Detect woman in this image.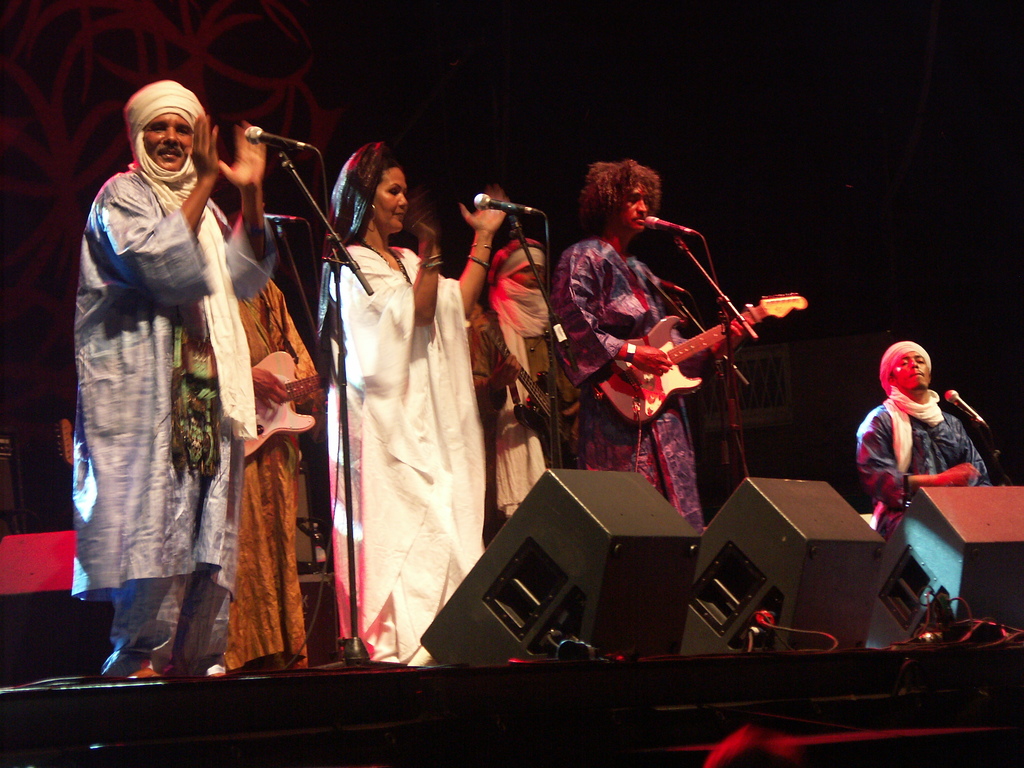
Detection: bbox=[298, 127, 511, 671].
